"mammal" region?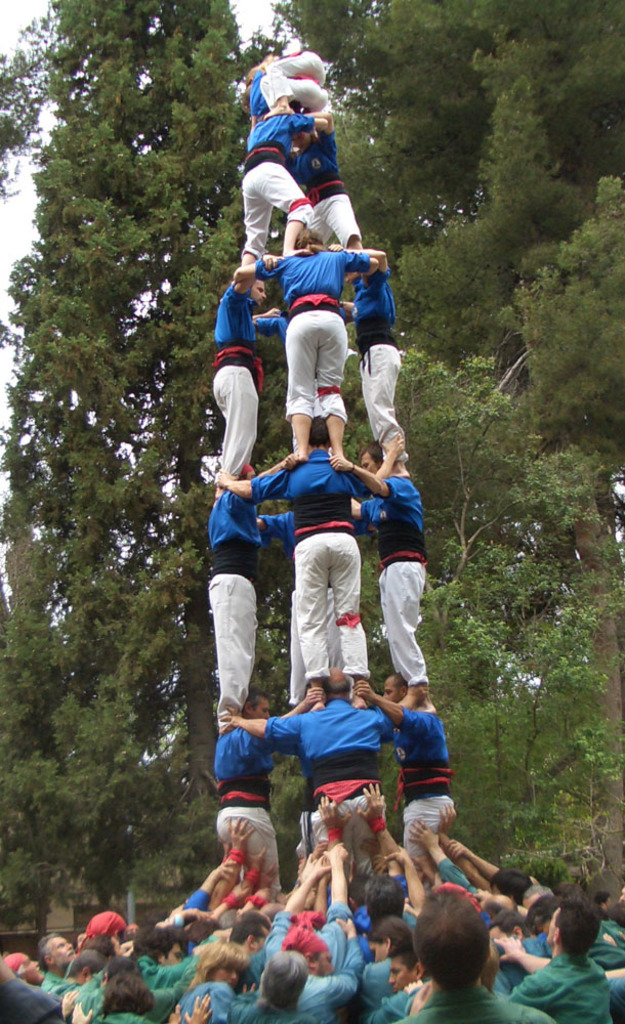
BBox(262, 49, 328, 117)
